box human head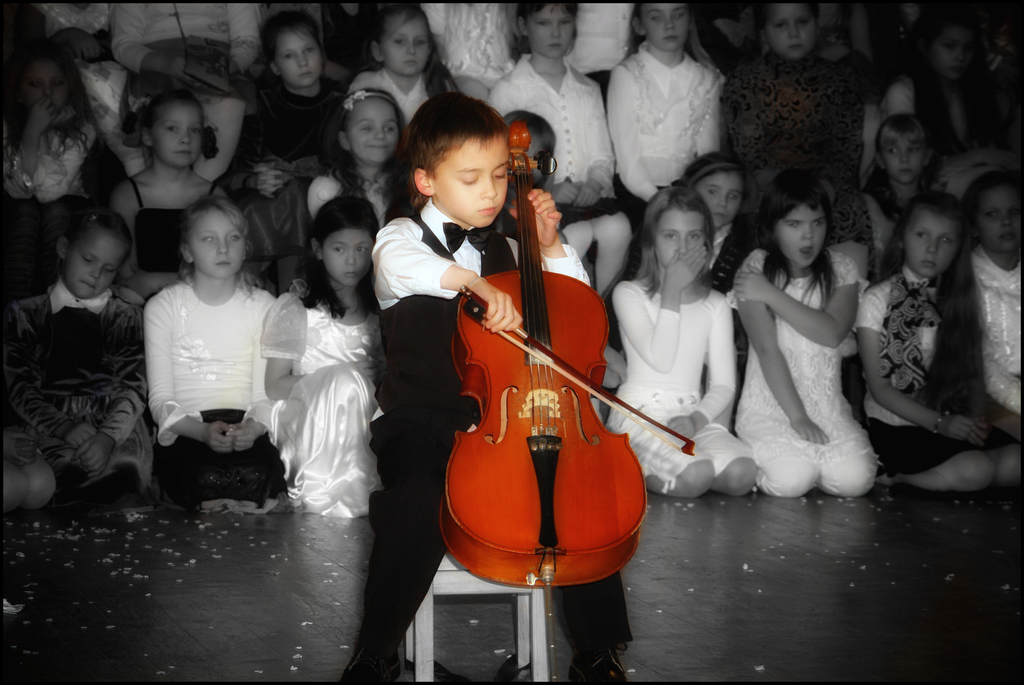
x1=19 y1=55 x2=70 y2=119
